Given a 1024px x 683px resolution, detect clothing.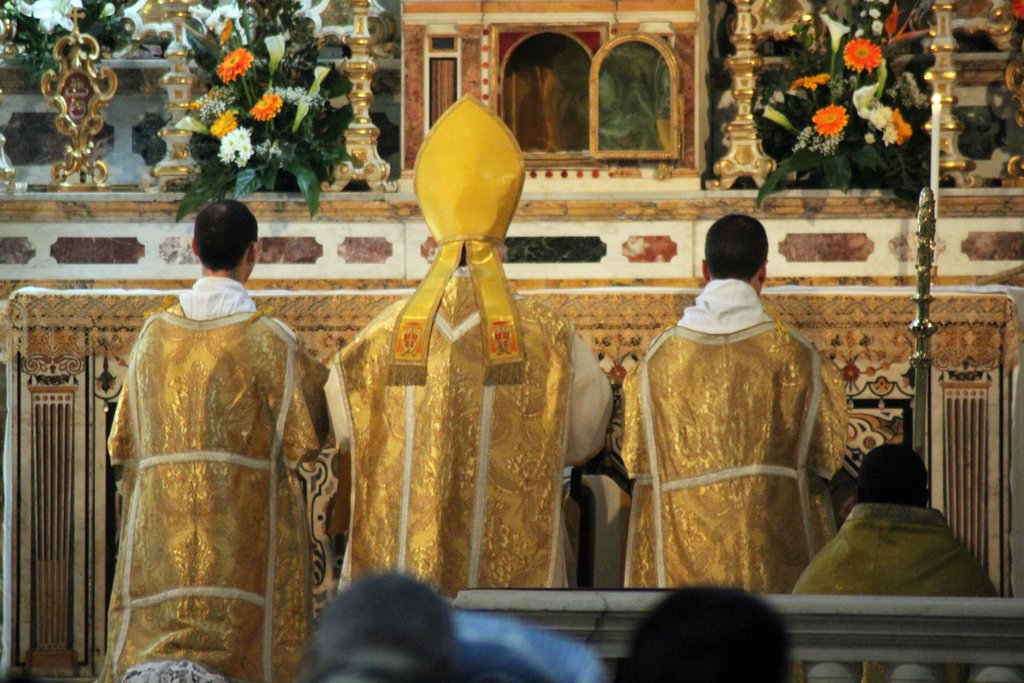
bbox=(323, 268, 611, 587).
